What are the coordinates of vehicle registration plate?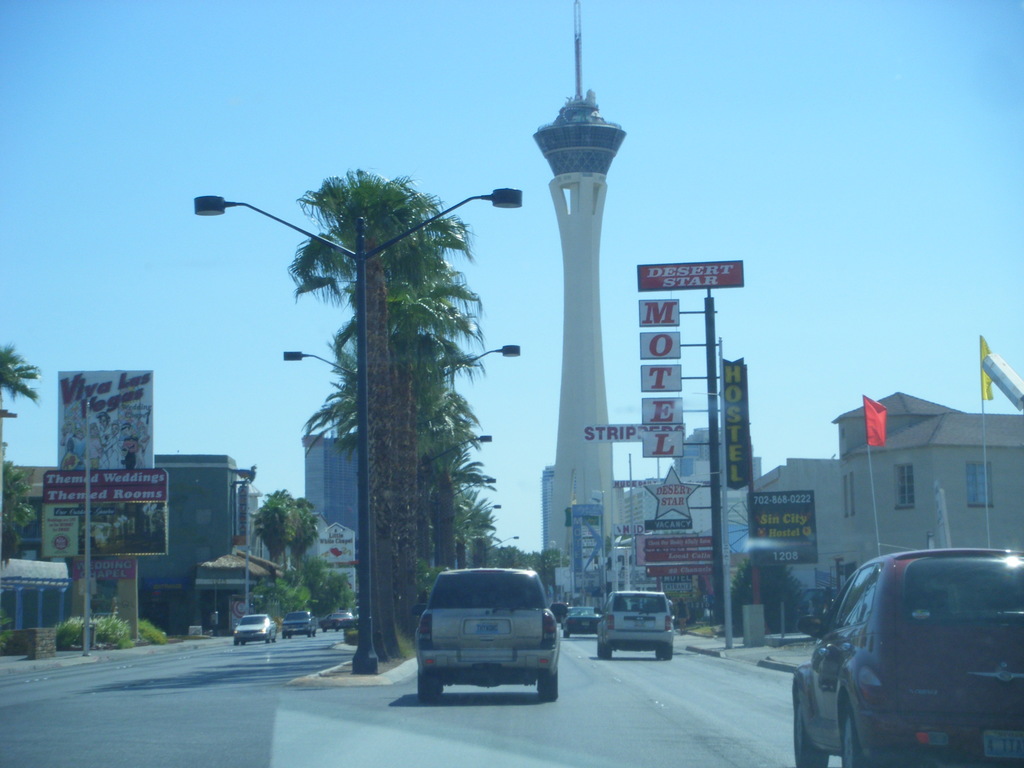
box=[462, 615, 510, 639].
